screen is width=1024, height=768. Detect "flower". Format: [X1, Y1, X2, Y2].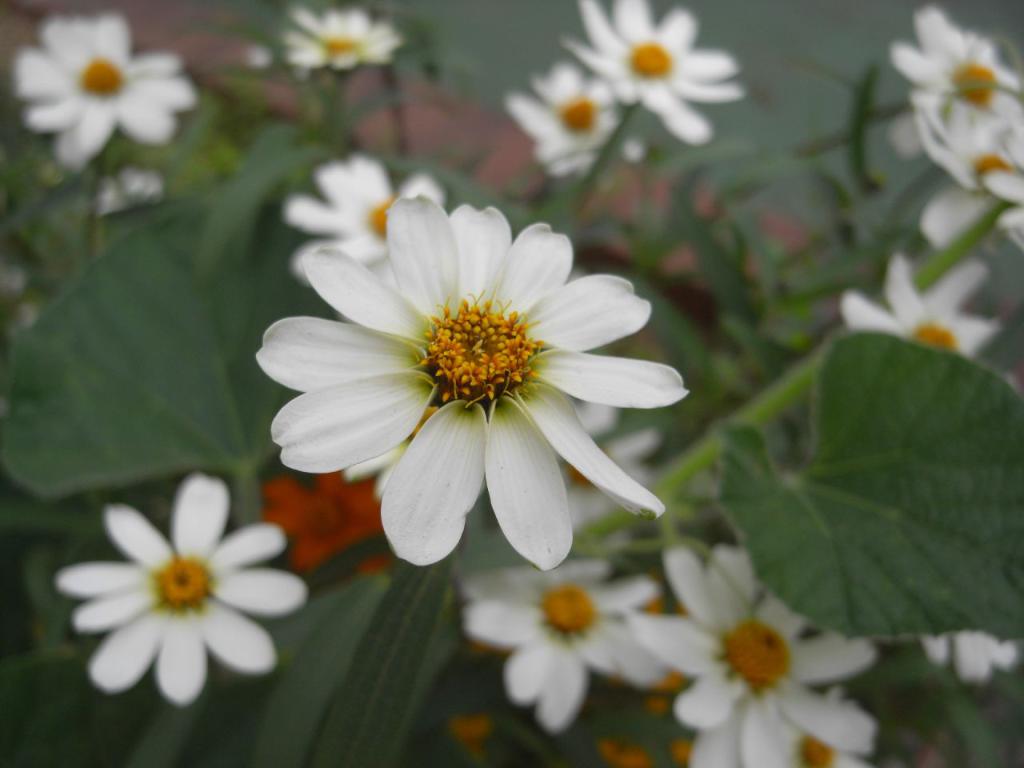
[837, 250, 1002, 366].
